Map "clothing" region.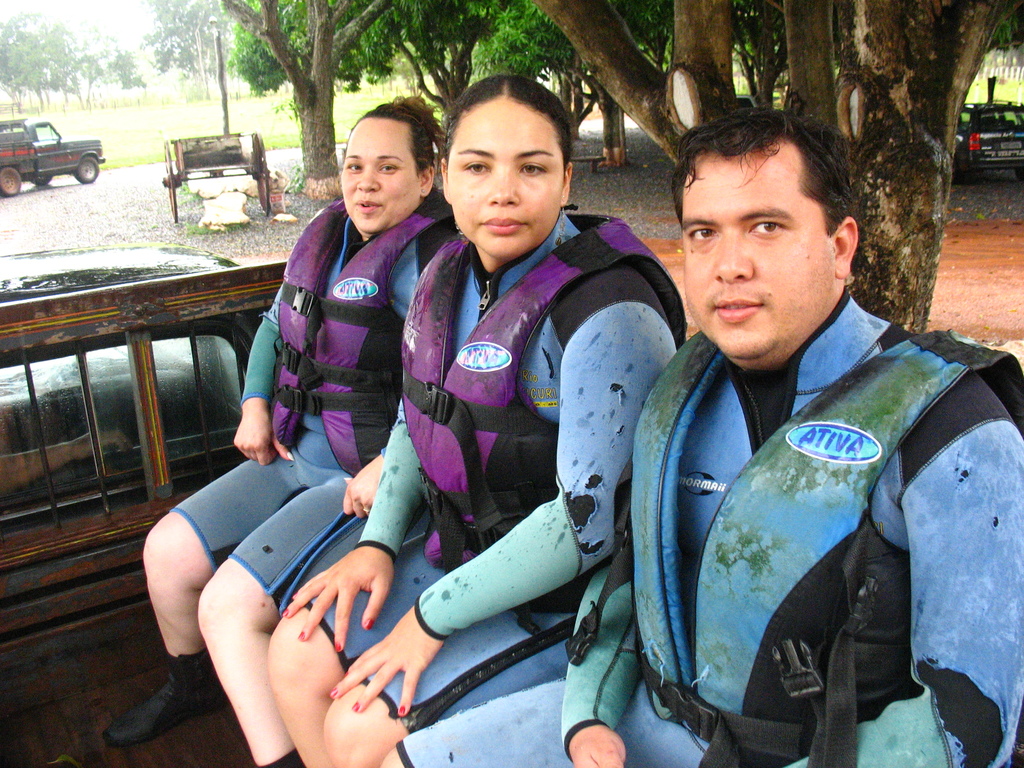
Mapped to [left=391, top=289, right=1023, bottom=765].
